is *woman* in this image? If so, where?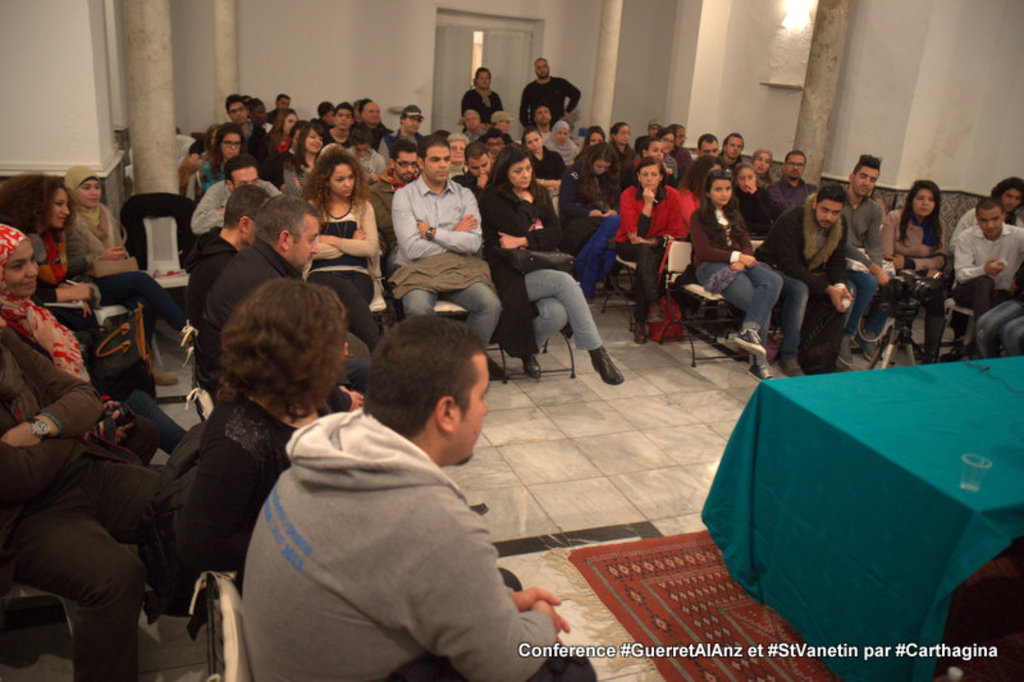
Yes, at {"left": 170, "top": 124, "right": 255, "bottom": 202}.
